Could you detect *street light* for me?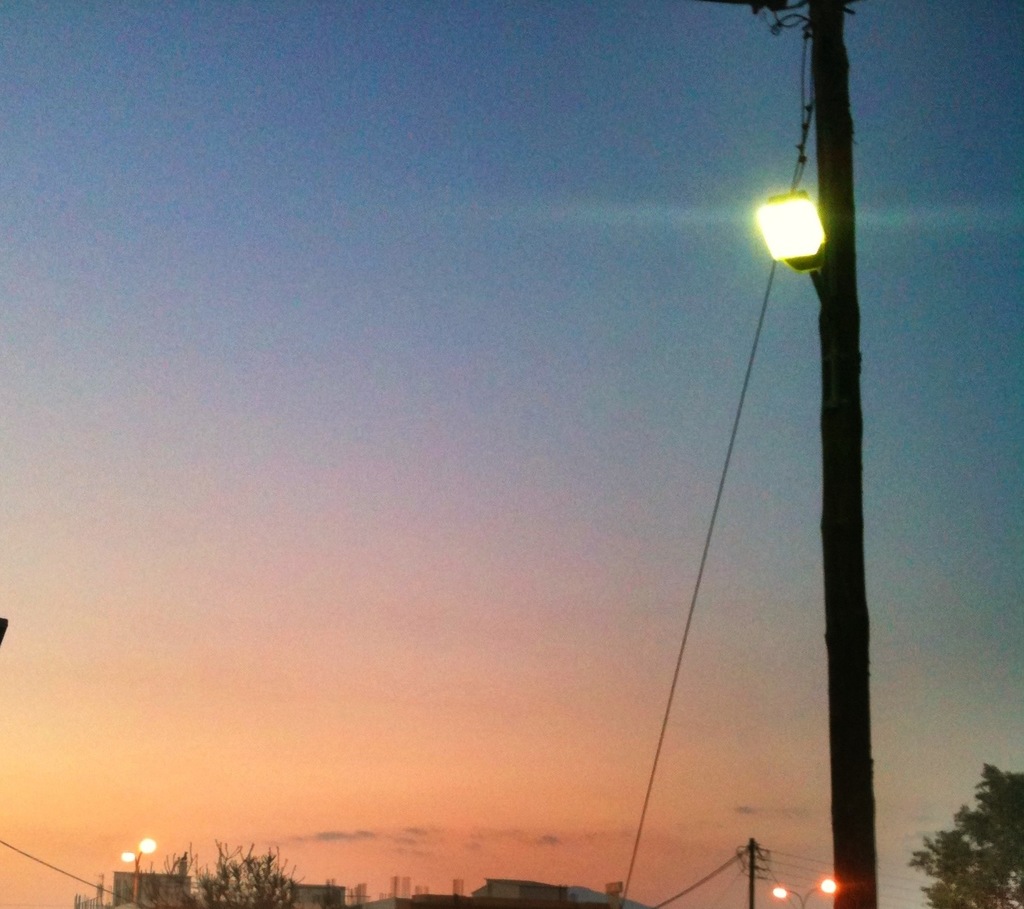
Detection result: region(772, 876, 830, 901).
